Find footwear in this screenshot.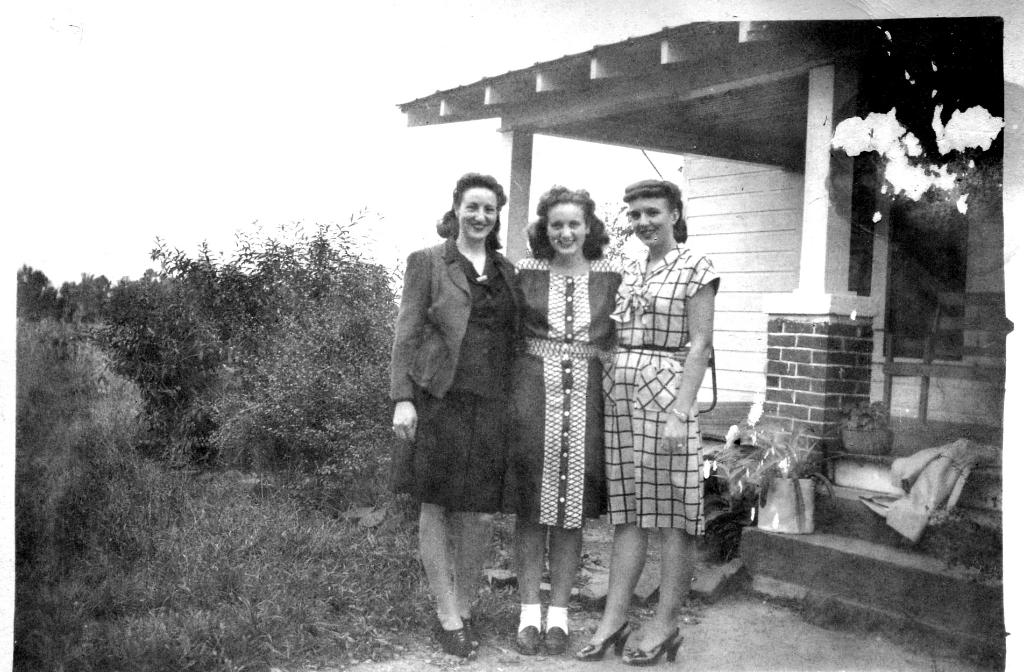
The bounding box for footwear is 430,611,477,659.
